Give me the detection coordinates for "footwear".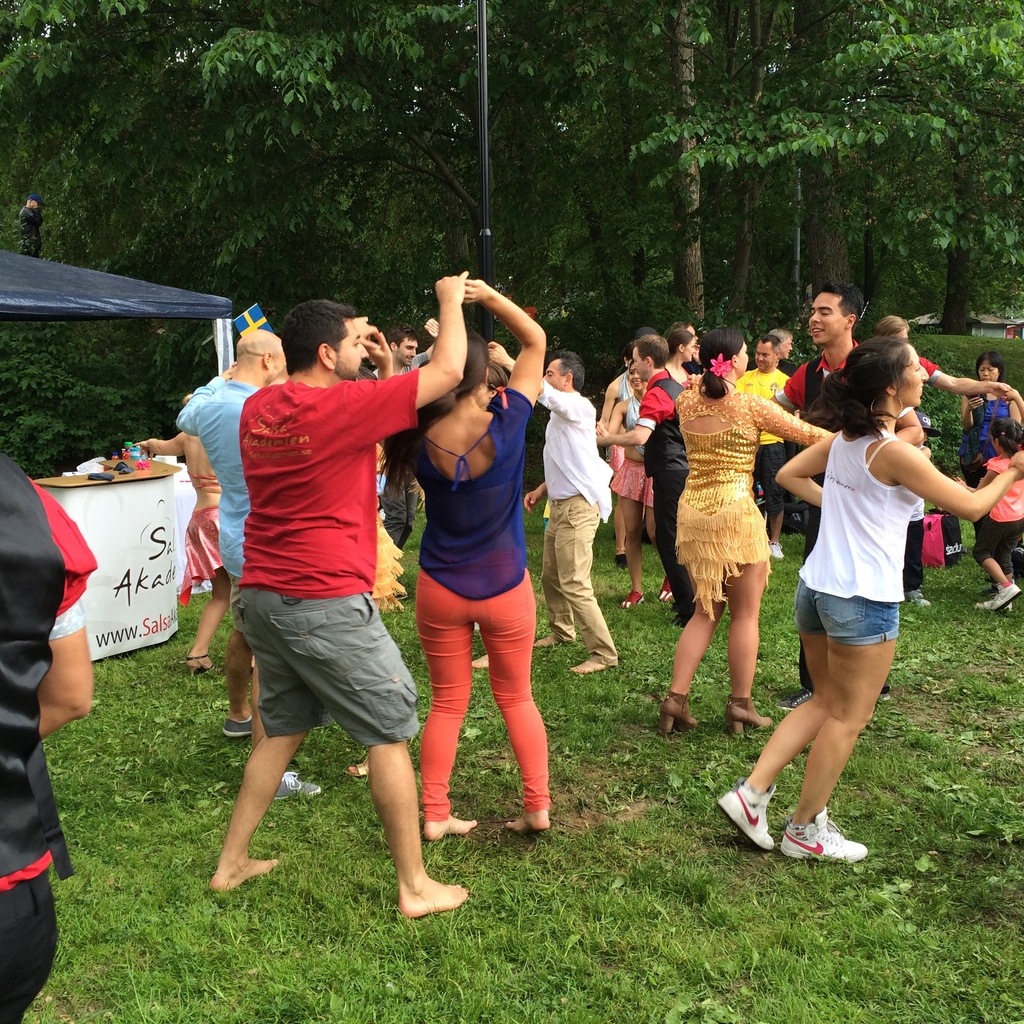
l=732, t=780, r=861, b=870.
